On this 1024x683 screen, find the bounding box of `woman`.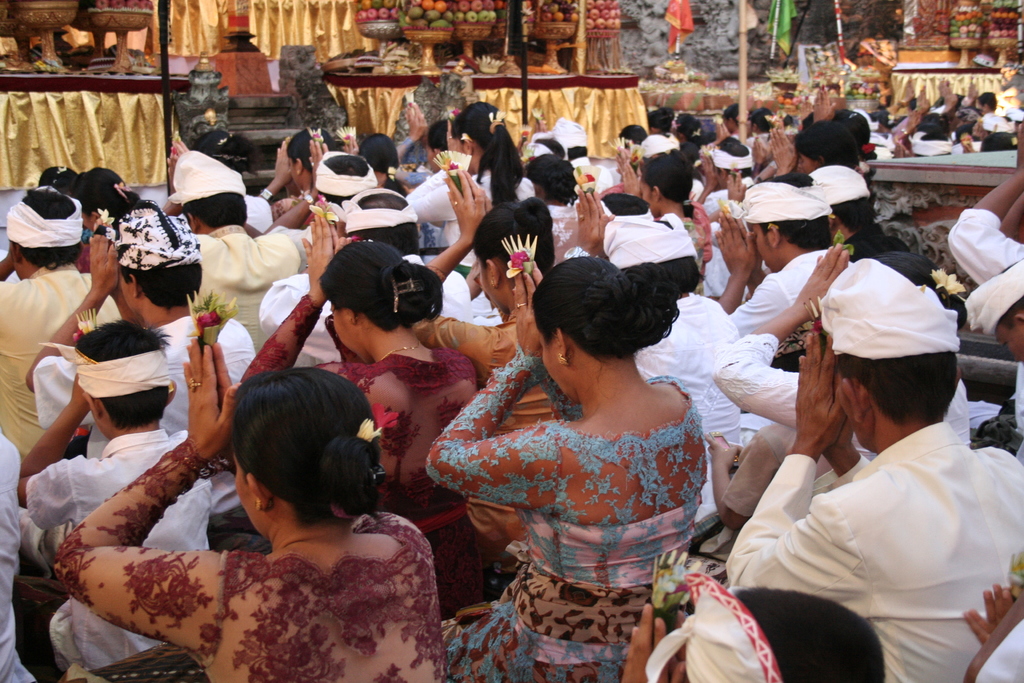
Bounding box: bbox(630, 150, 710, 281).
